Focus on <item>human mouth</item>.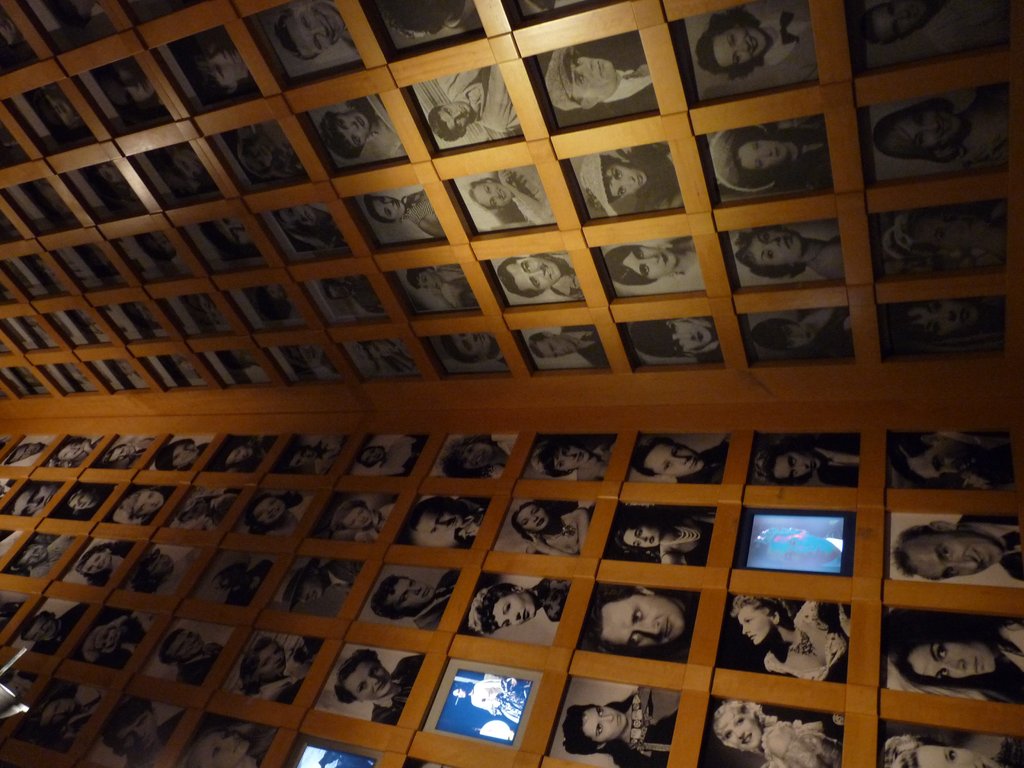
Focused at (650,534,655,547).
